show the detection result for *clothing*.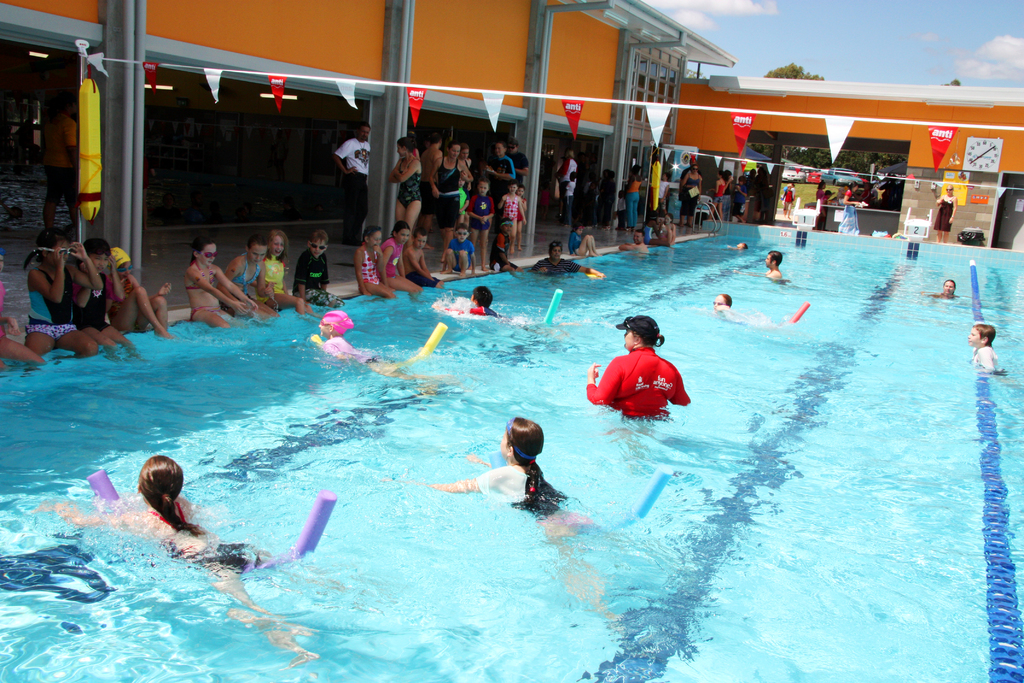
Rect(598, 179, 605, 223).
